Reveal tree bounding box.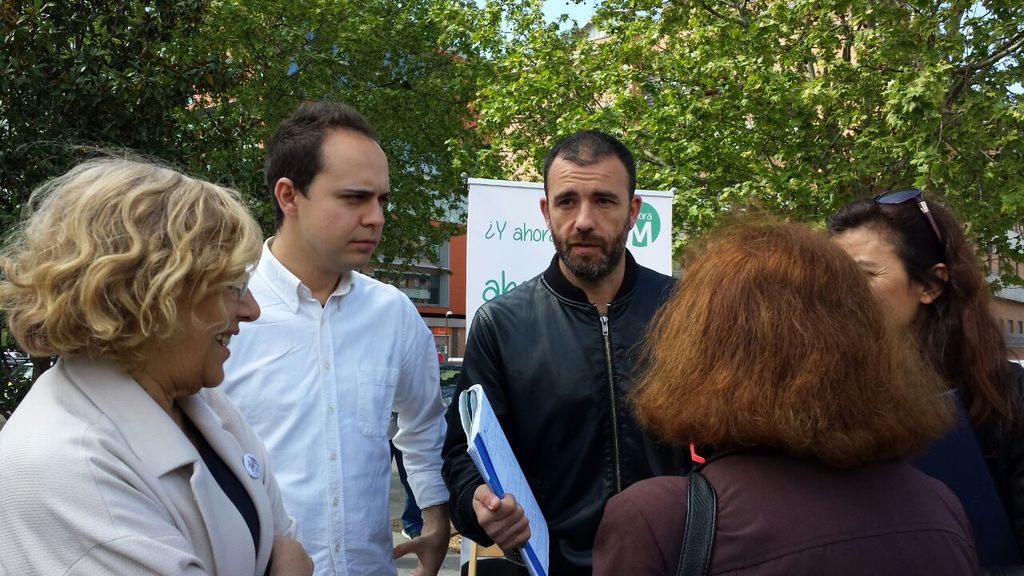
Revealed: pyautogui.locateOnScreen(447, 0, 1023, 298).
